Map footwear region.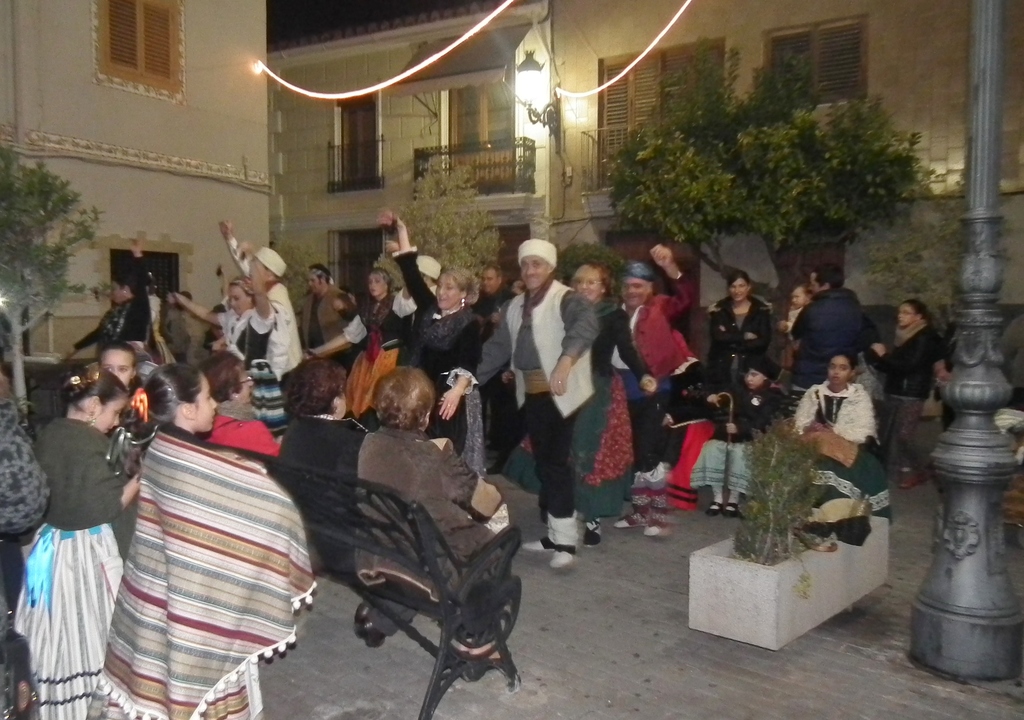
Mapped to x1=581 y1=518 x2=604 y2=547.
